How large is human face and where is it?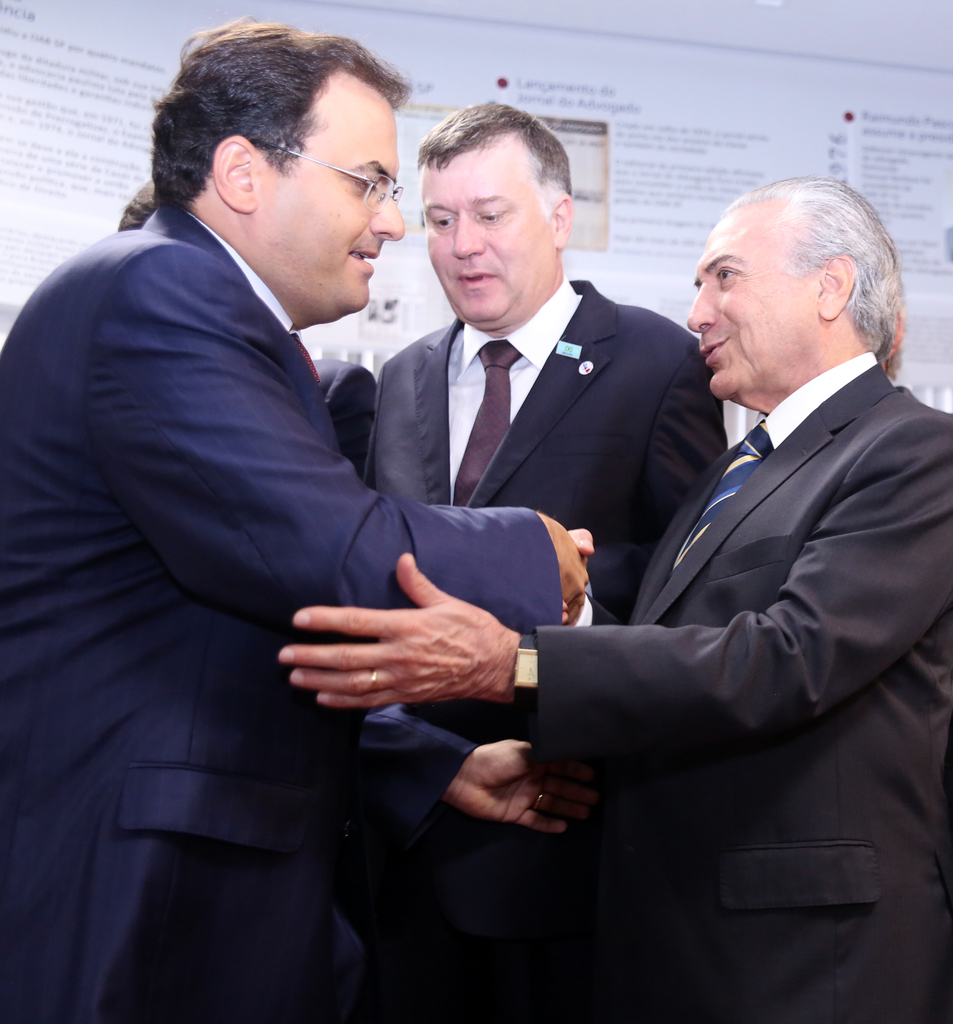
Bounding box: rect(416, 146, 551, 323).
